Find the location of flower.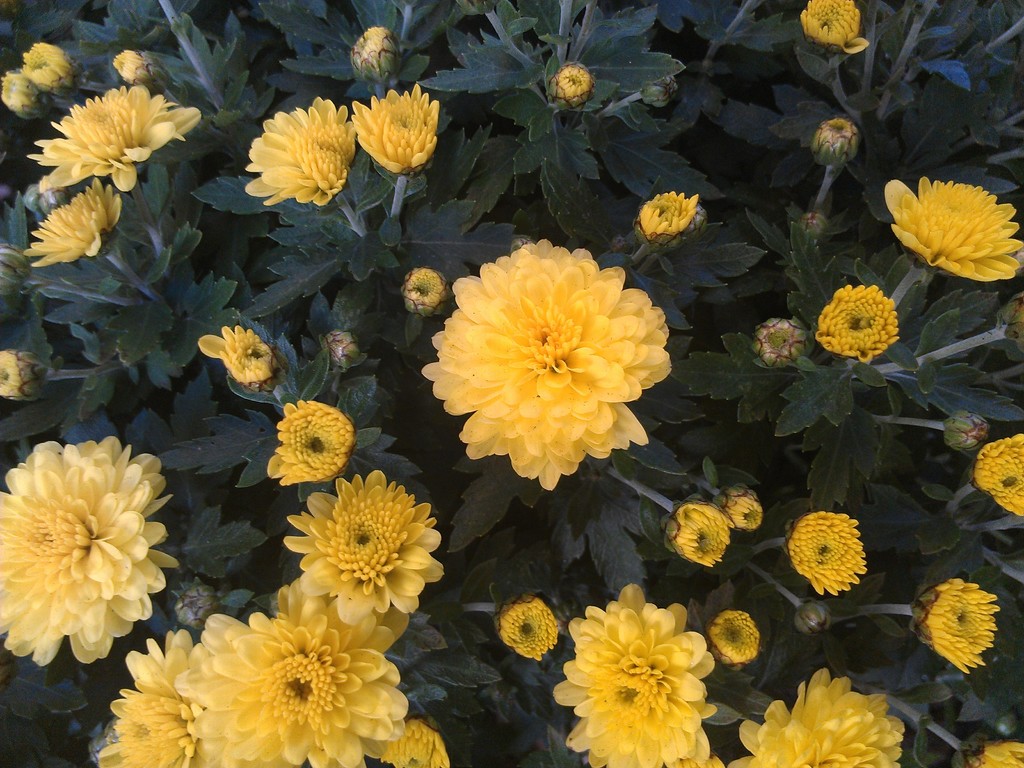
Location: locate(806, 116, 856, 203).
